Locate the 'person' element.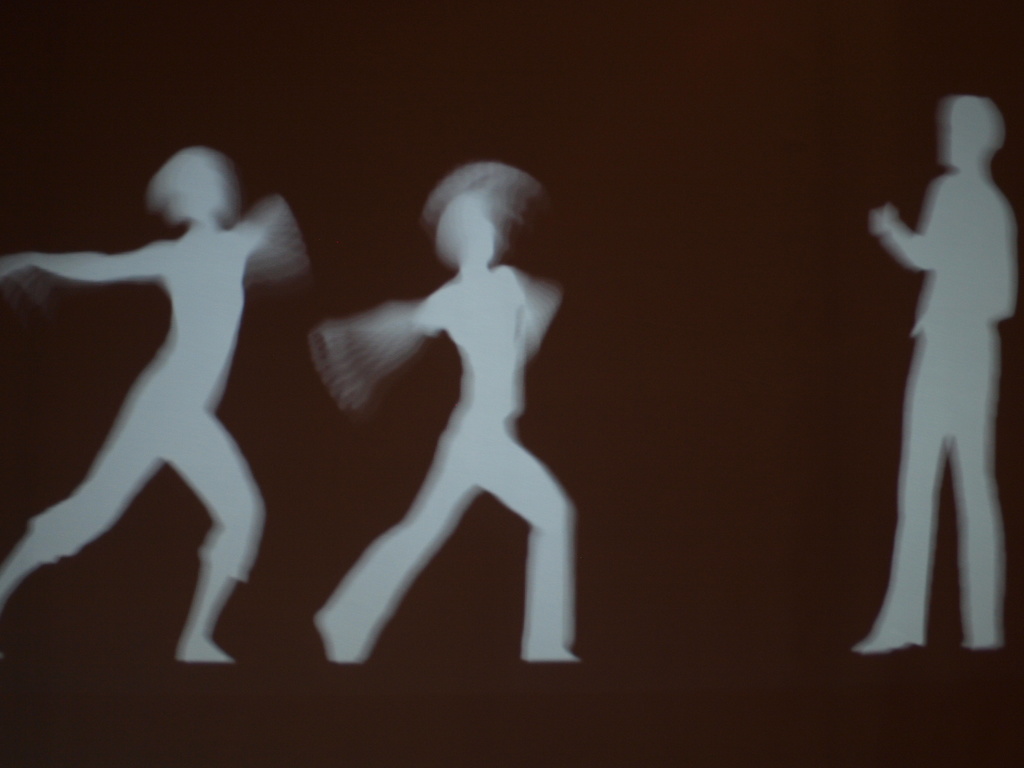
Element bbox: BBox(317, 138, 605, 740).
